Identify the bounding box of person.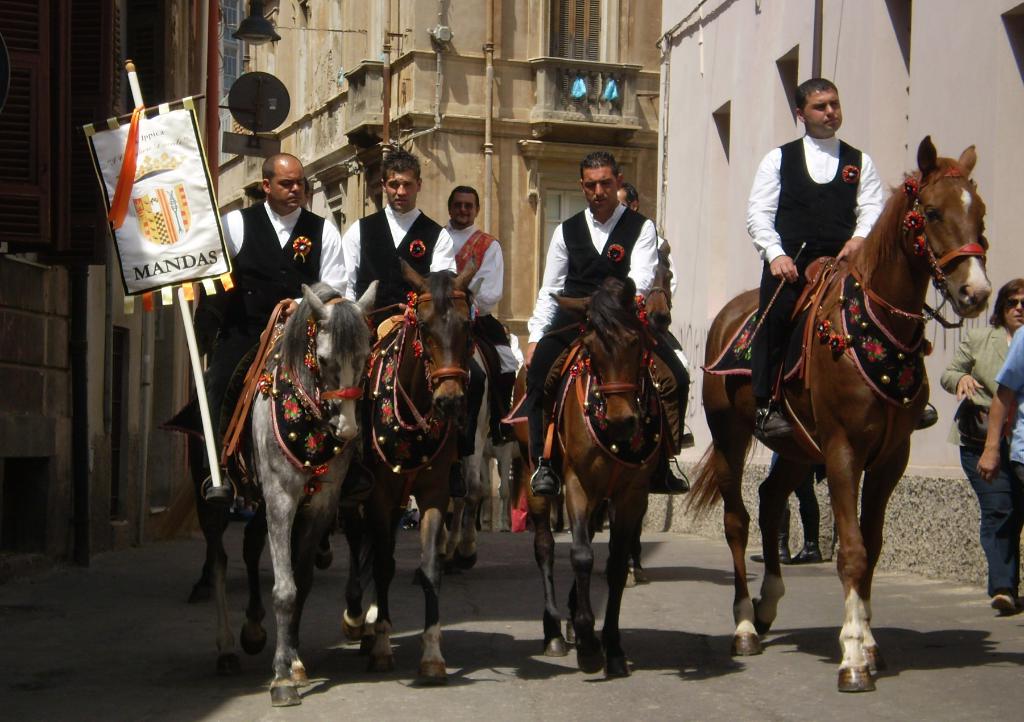
337,140,499,455.
